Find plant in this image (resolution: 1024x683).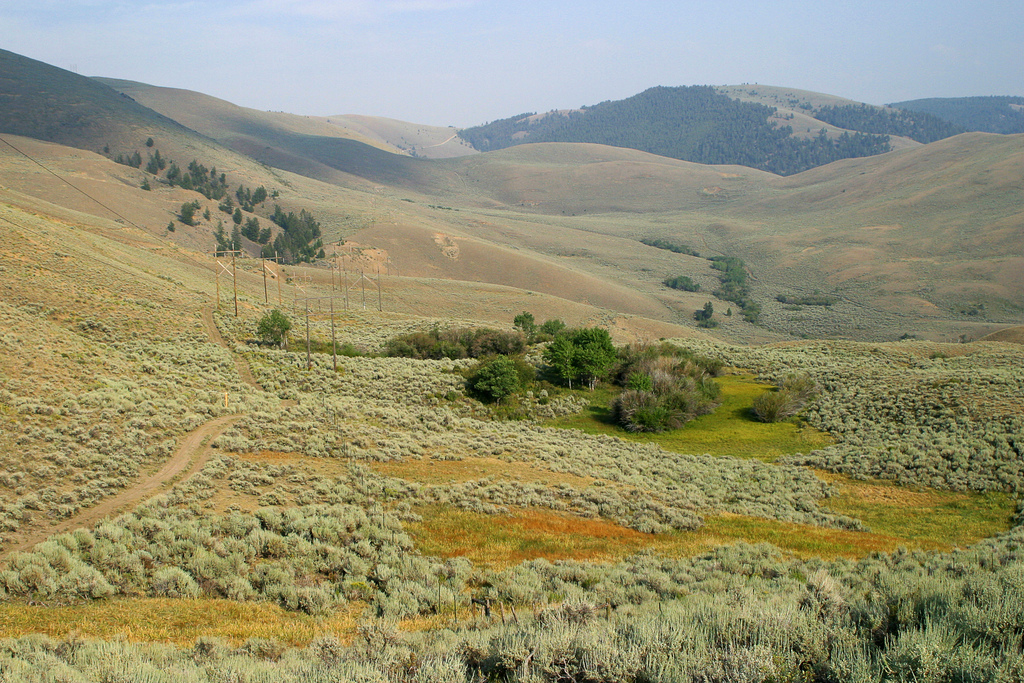
[left=524, top=300, right=545, bottom=334].
